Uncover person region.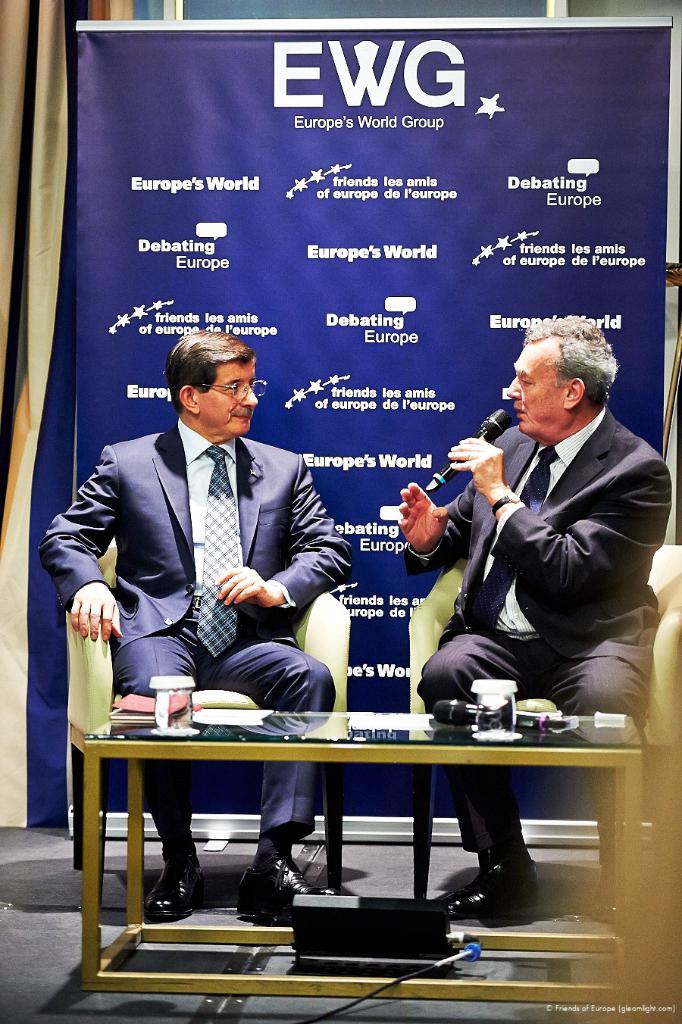
Uncovered: 396/320/665/917.
